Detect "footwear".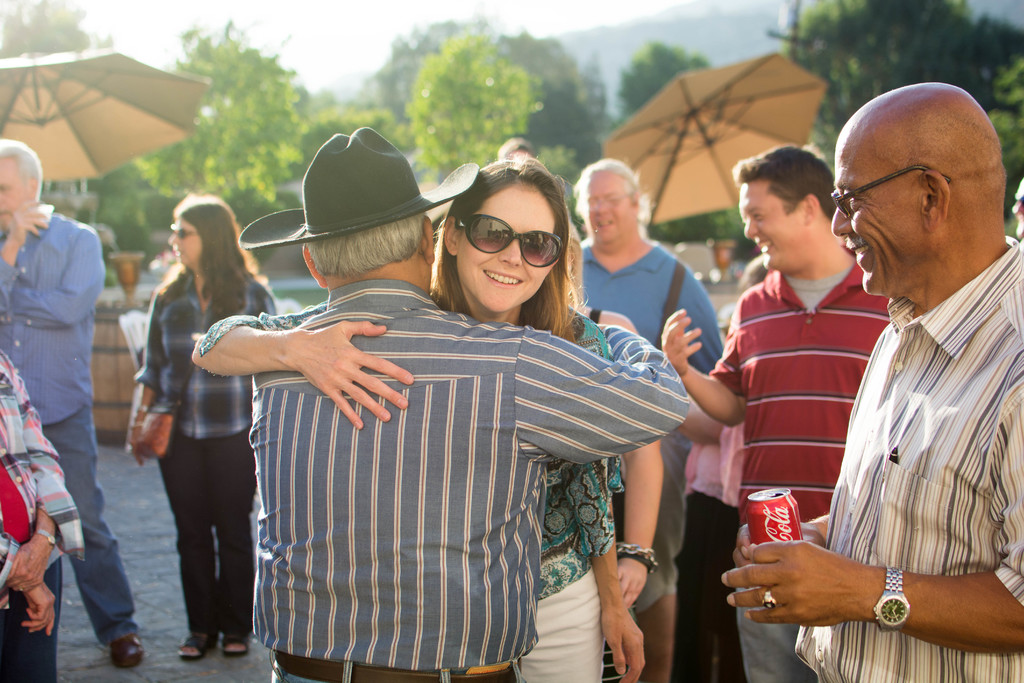
Detected at 218/630/257/656.
